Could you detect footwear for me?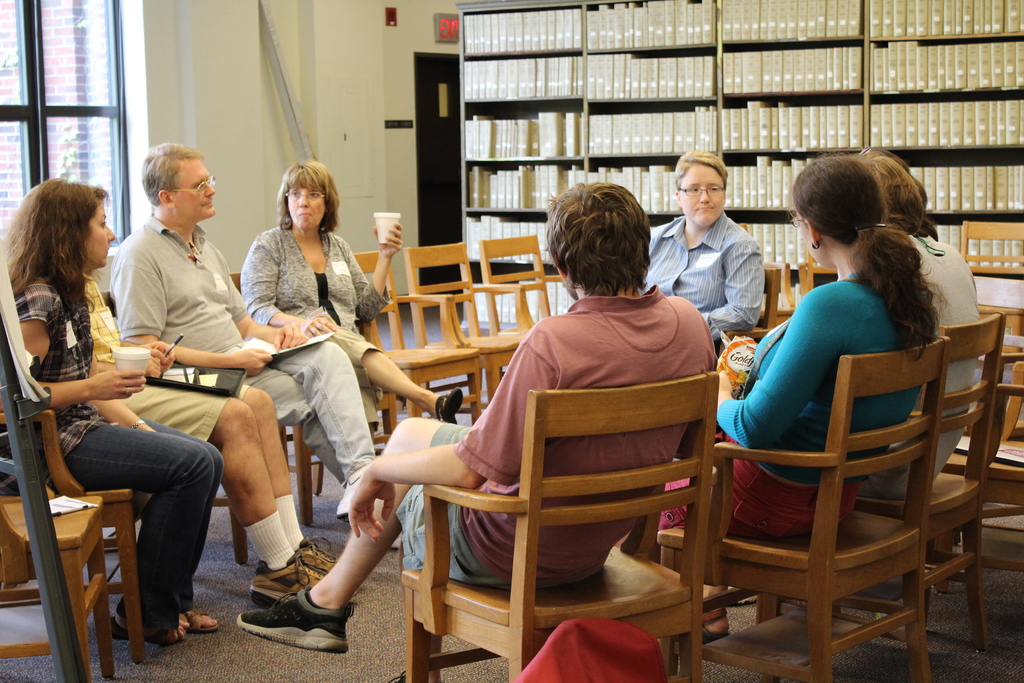
Detection result: rect(290, 536, 340, 572).
